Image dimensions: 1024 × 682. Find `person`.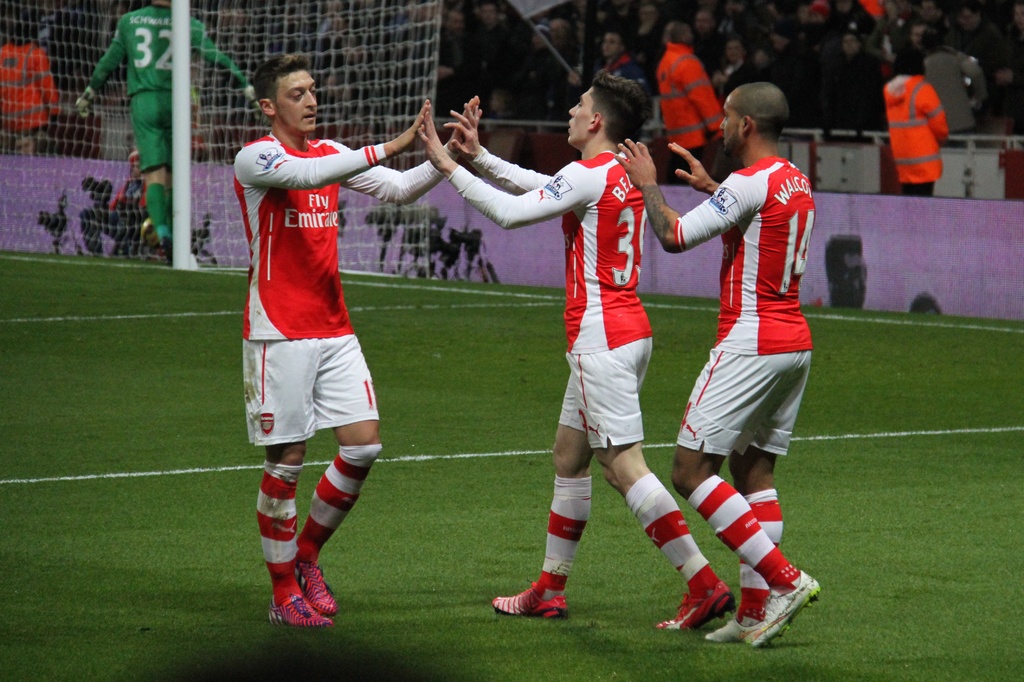
bbox(75, 0, 255, 266).
